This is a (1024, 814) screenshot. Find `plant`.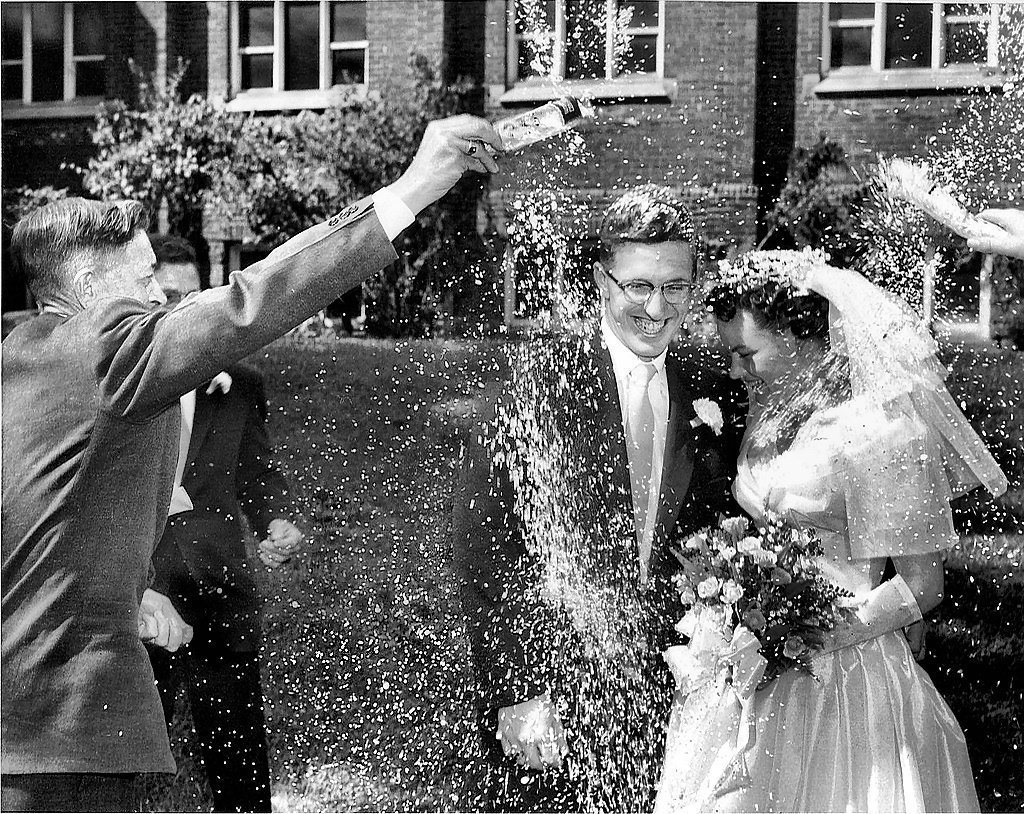
Bounding box: l=224, t=48, r=482, b=340.
